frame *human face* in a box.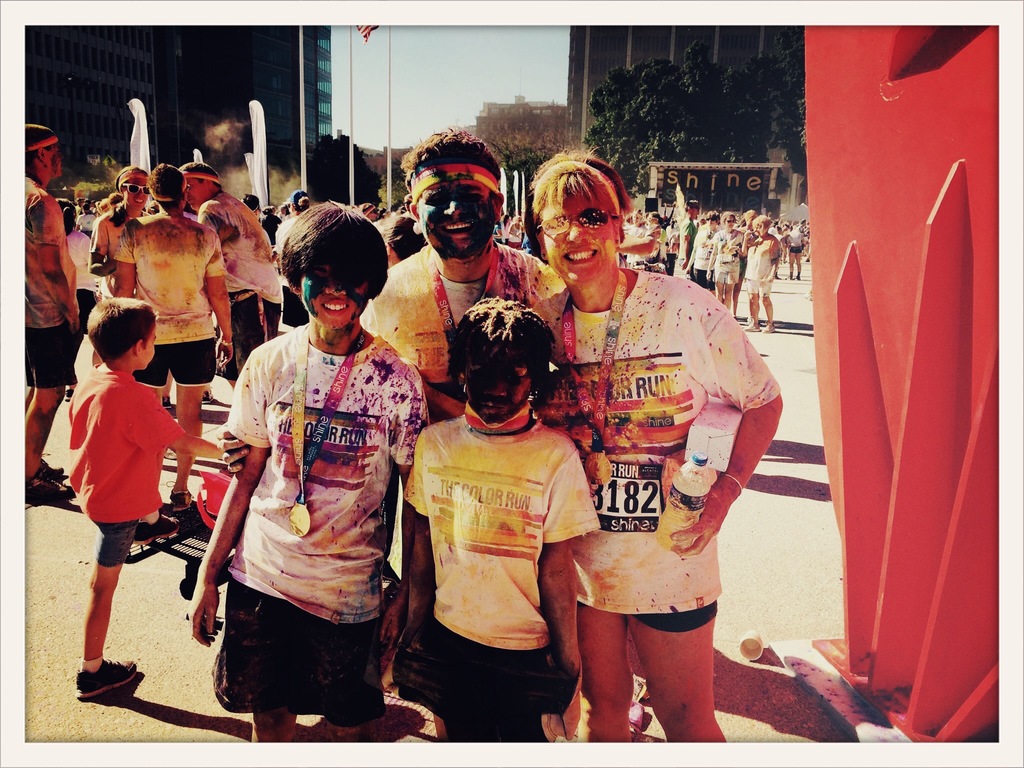
rect(461, 355, 537, 422).
